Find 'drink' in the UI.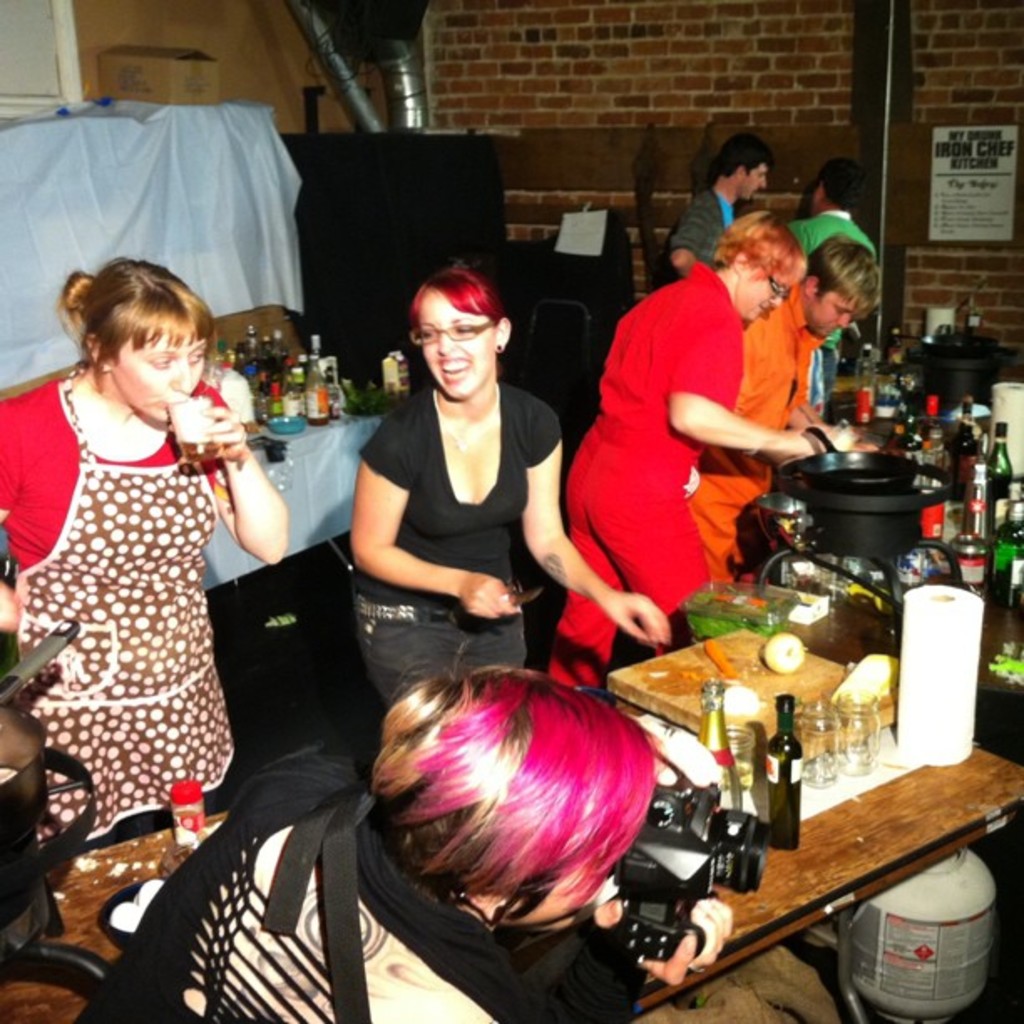
UI element at [x1=914, y1=388, x2=950, y2=425].
